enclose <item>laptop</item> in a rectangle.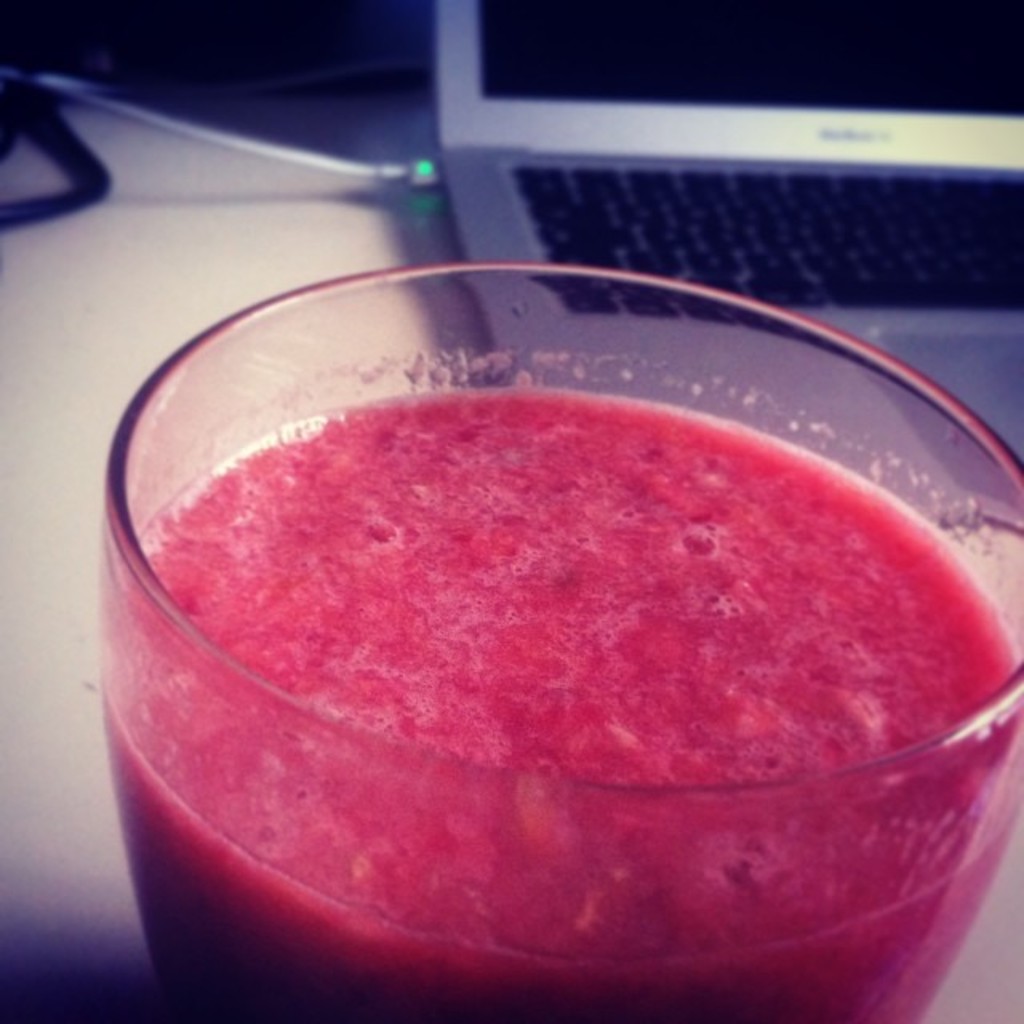
bbox(355, 24, 1023, 355).
